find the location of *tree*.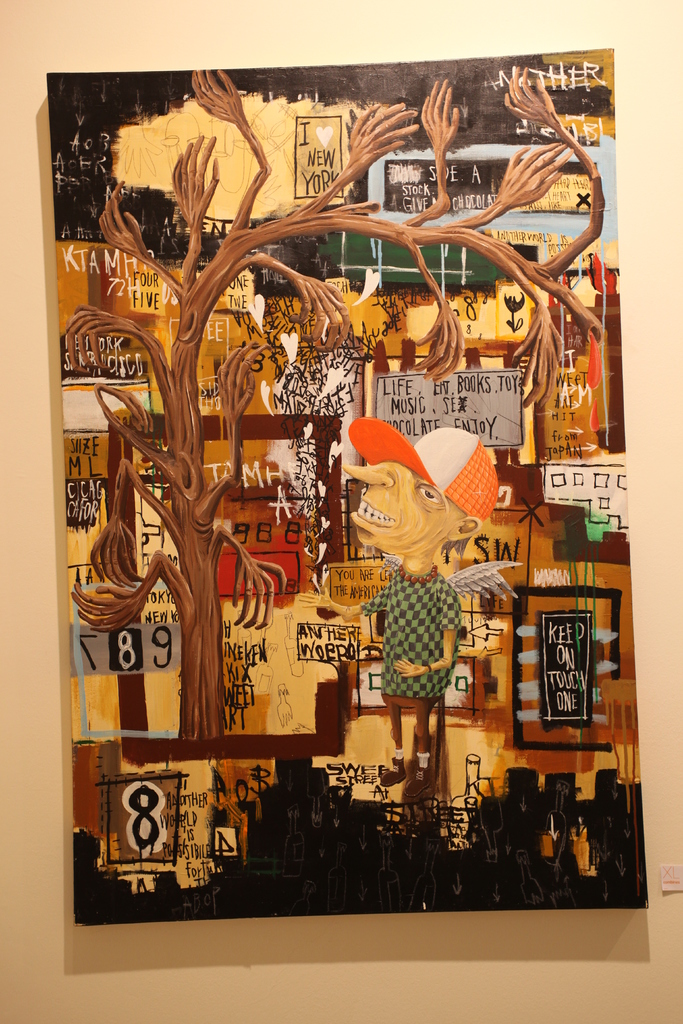
Location: <bbox>66, 63, 618, 748</bbox>.
